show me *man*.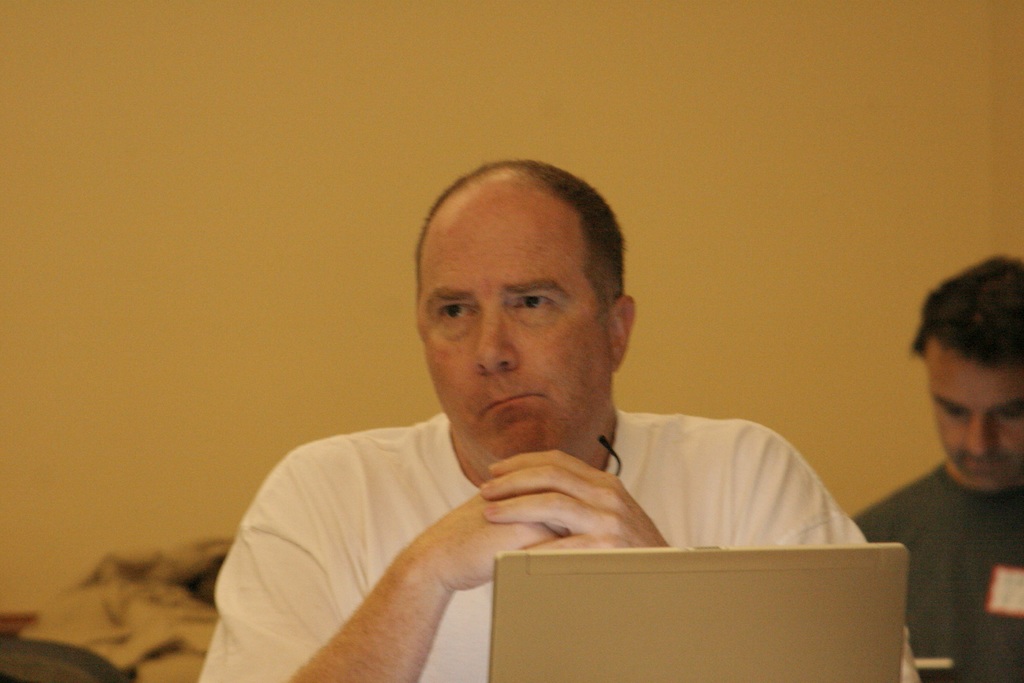
*man* is here: 191 158 915 682.
